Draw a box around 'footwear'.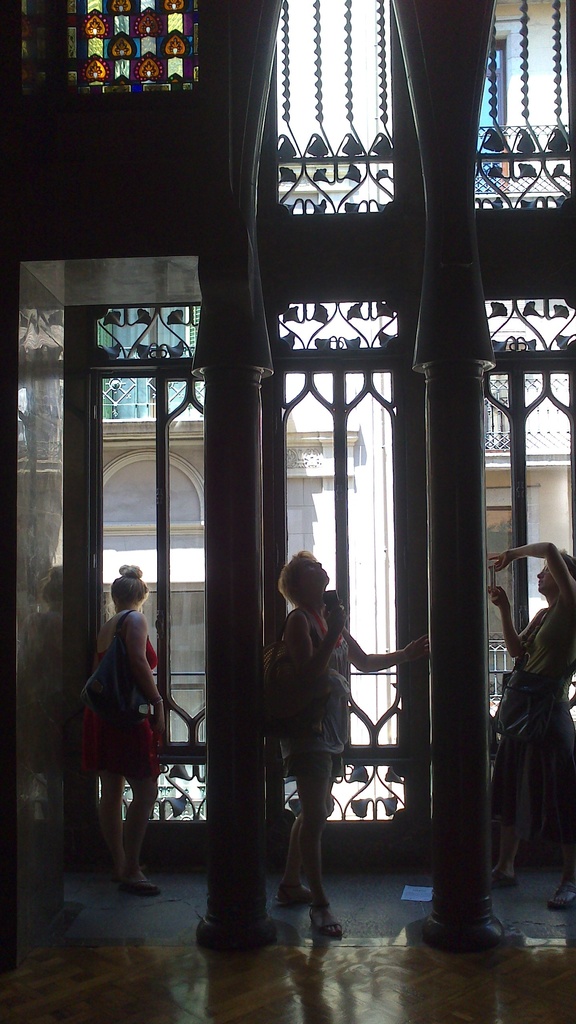
select_region(312, 904, 342, 939).
